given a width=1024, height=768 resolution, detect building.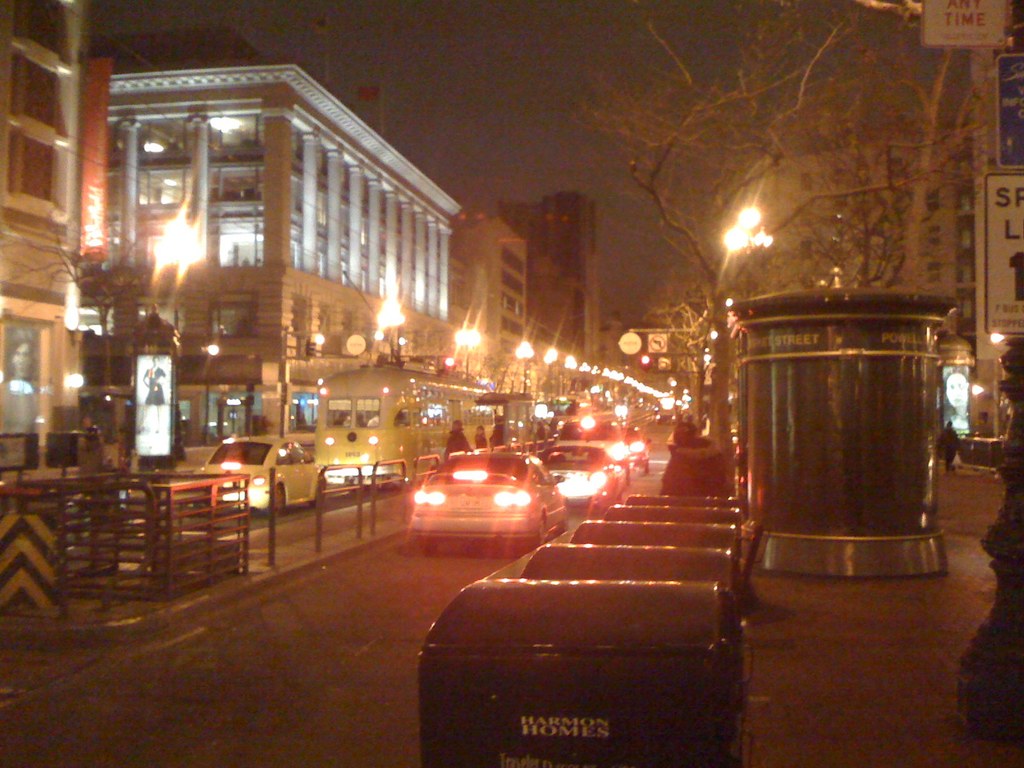
Rect(756, 139, 975, 324).
